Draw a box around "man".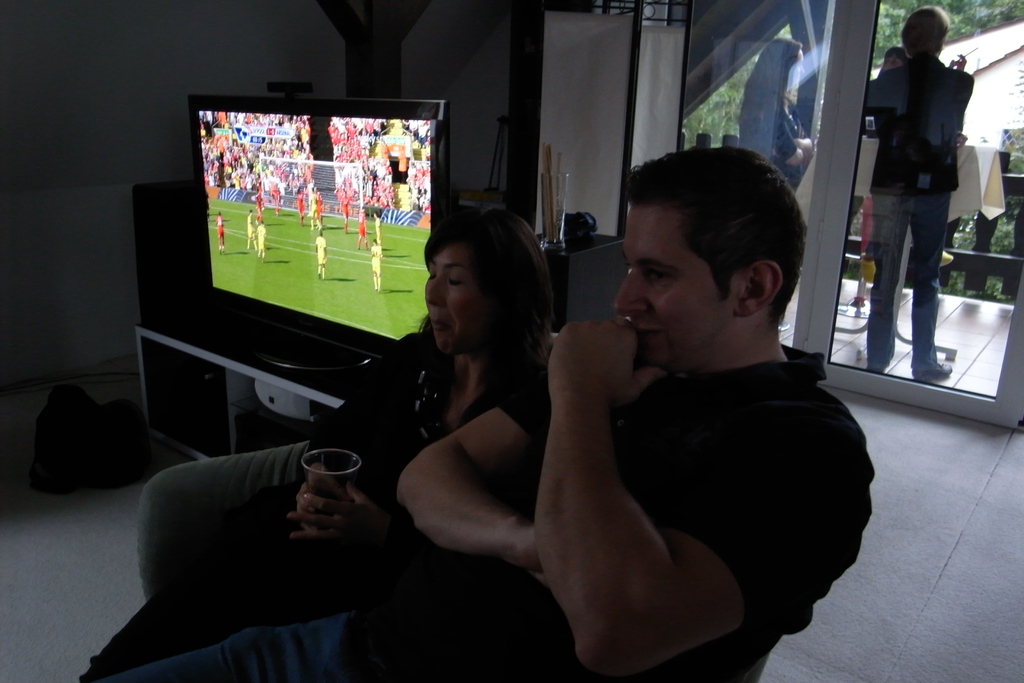
rect(252, 218, 269, 265).
